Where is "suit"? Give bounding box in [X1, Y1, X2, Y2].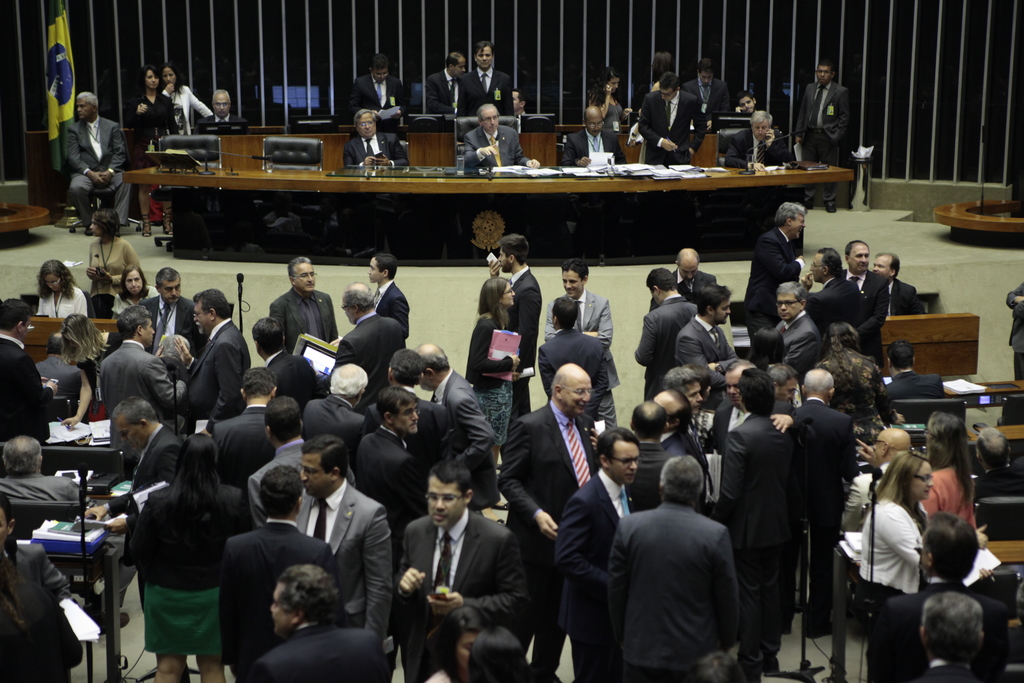
[683, 80, 730, 138].
